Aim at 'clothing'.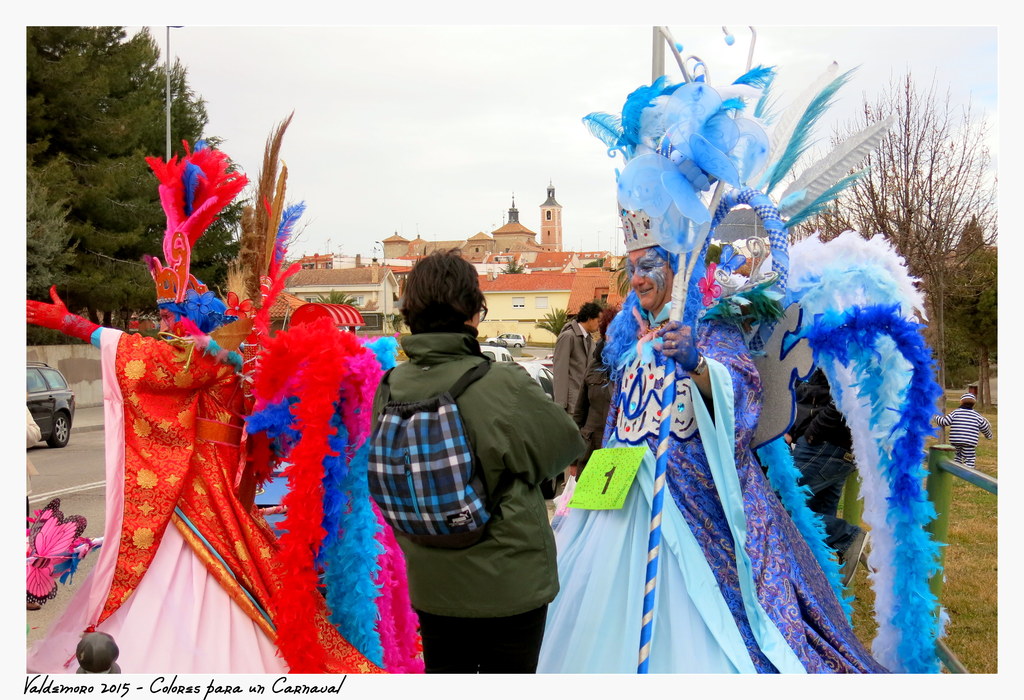
Aimed at detection(545, 310, 604, 406).
